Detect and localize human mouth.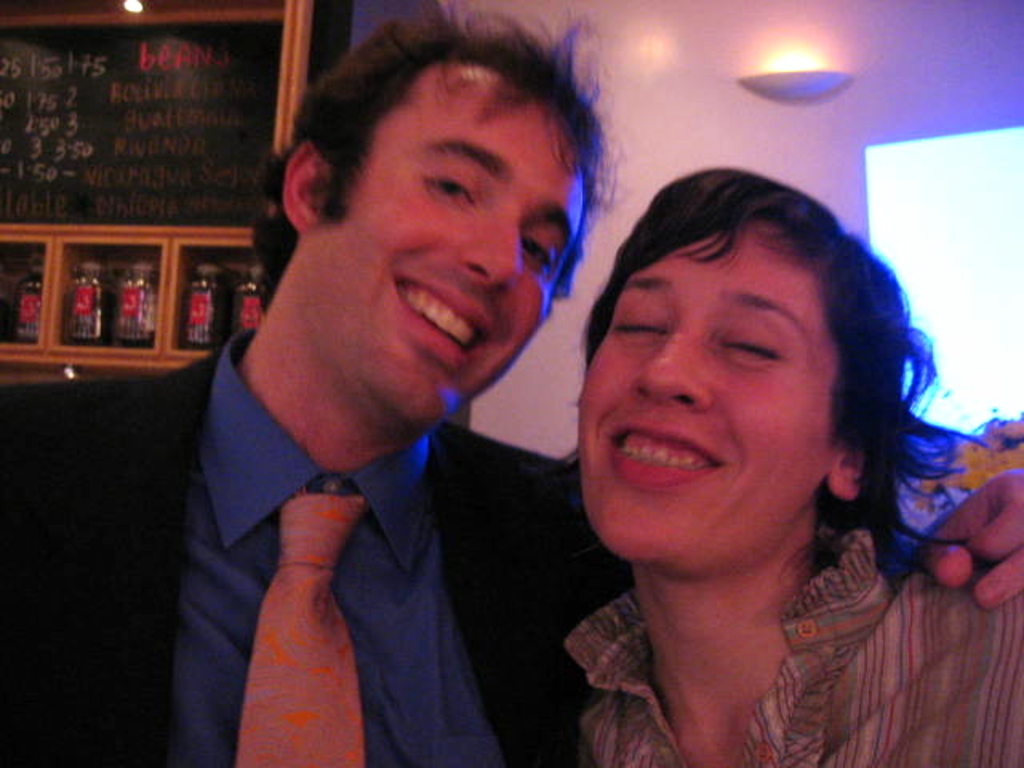
Localized at bbox(392, 272, 493, 352).
